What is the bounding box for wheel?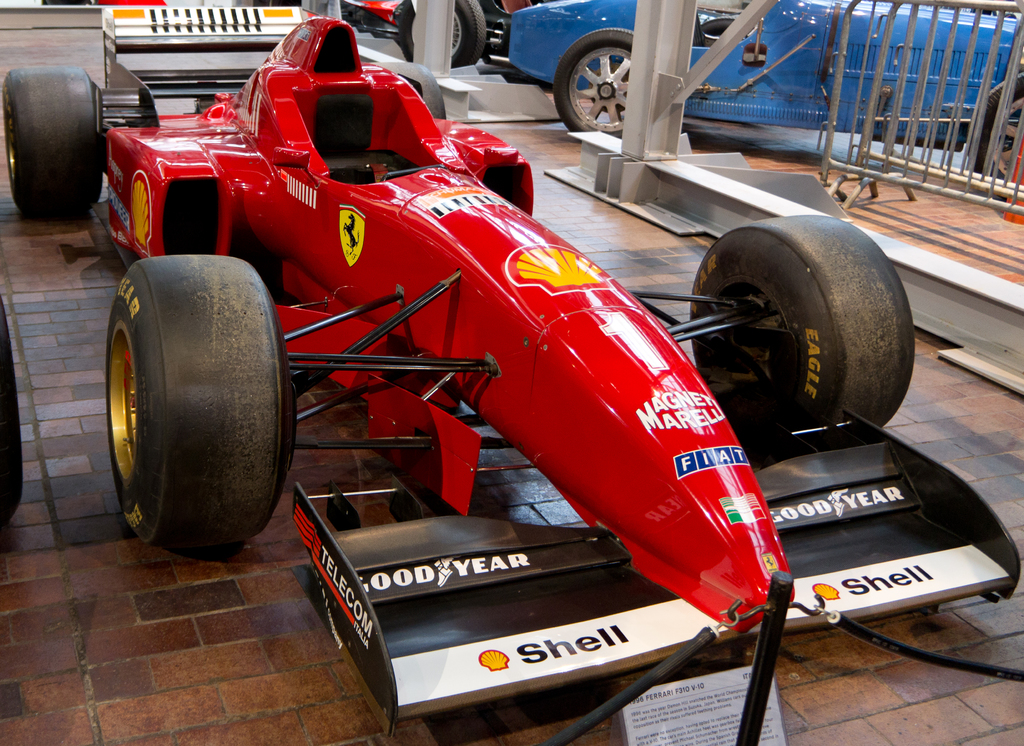
{"left": 551, "top": 28, "right": 636, "bottom": 139}.
